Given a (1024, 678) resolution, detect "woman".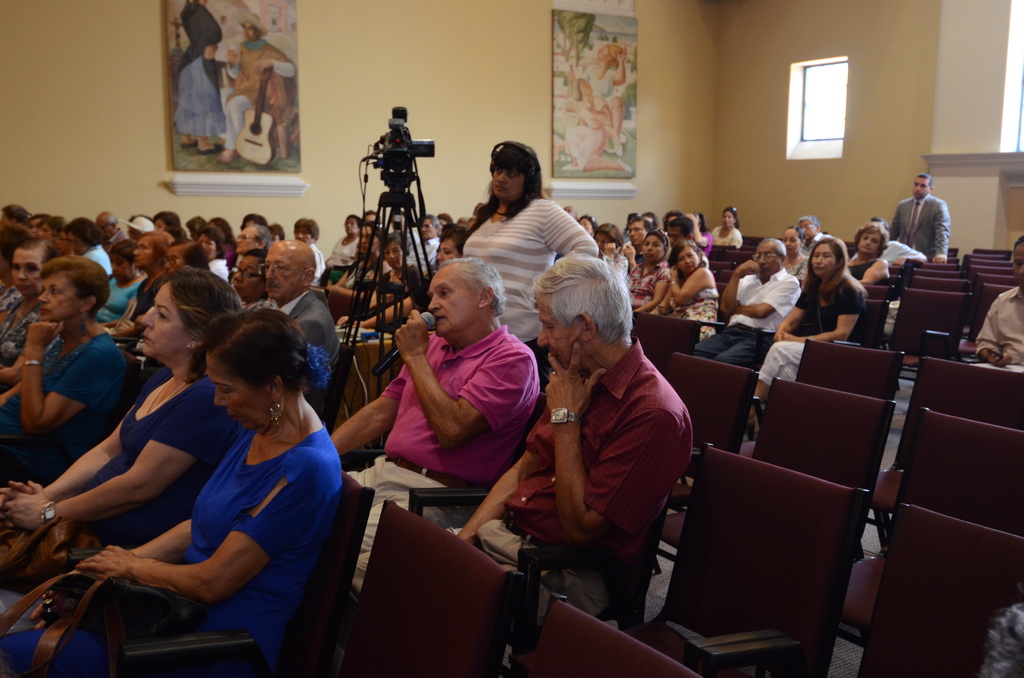
l=373, t=230, r=424, b=308.
